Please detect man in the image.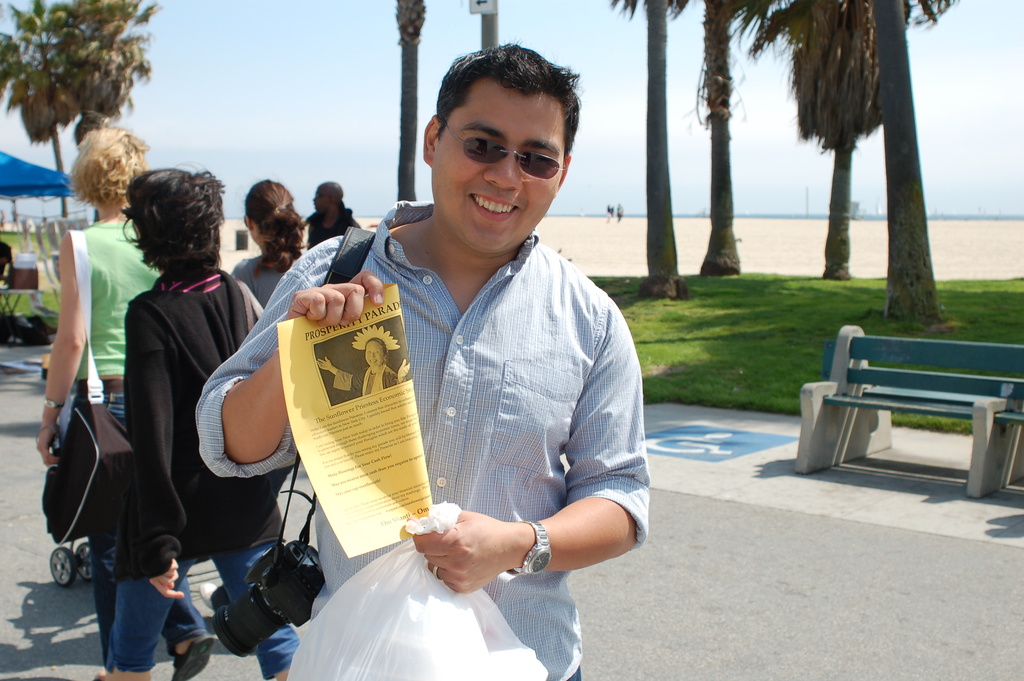
<box>245,54,663,666</box>.
